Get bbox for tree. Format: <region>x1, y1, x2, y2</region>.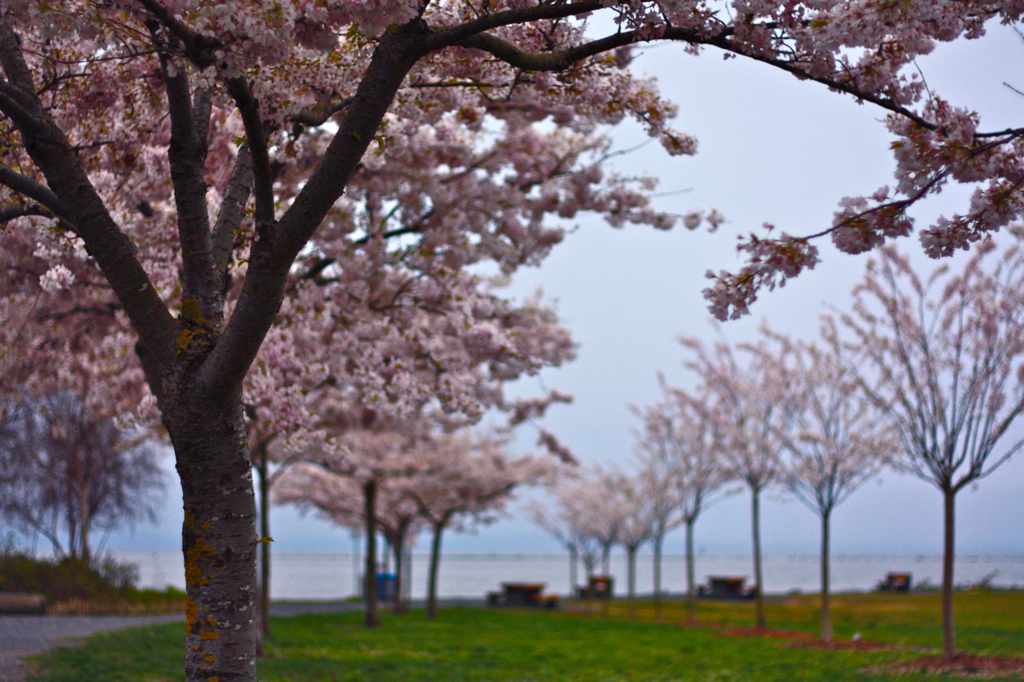
<region>0, 391, 168, 593</region>.
